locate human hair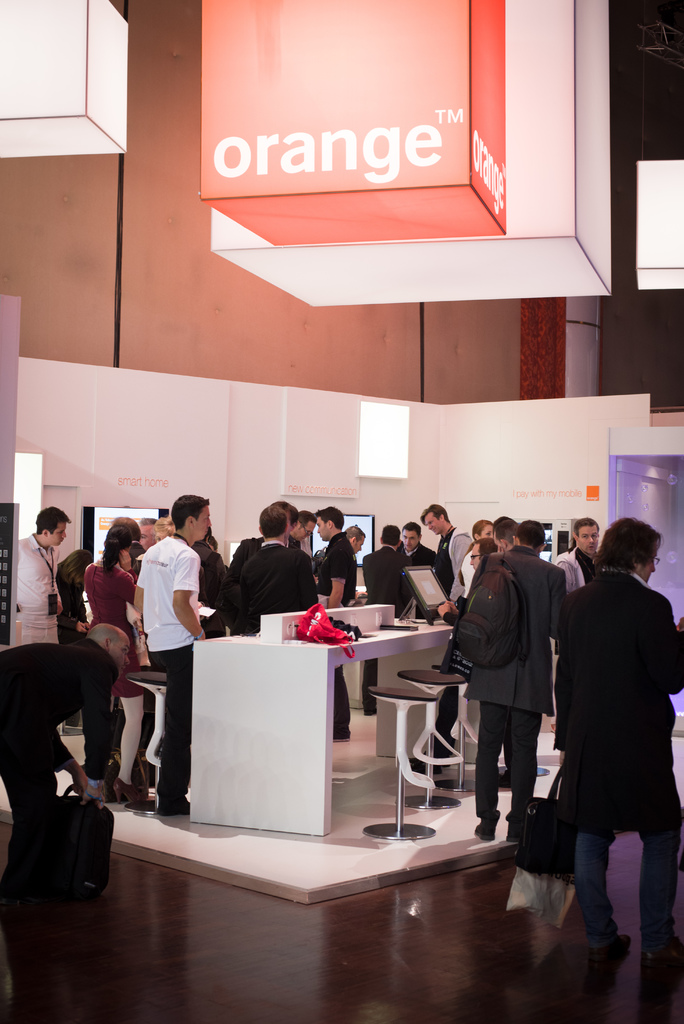
x1=480, y1=535, x2=500, y2=559
